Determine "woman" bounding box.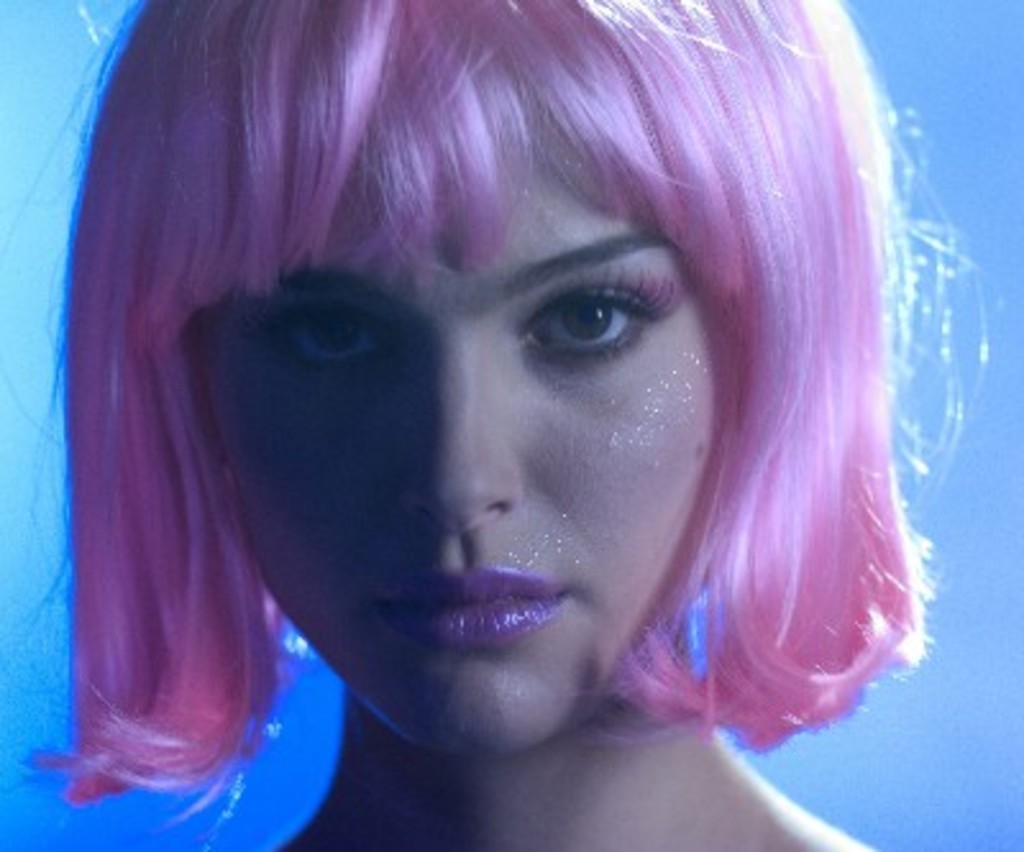
Determined: 0/0/1004/849.
